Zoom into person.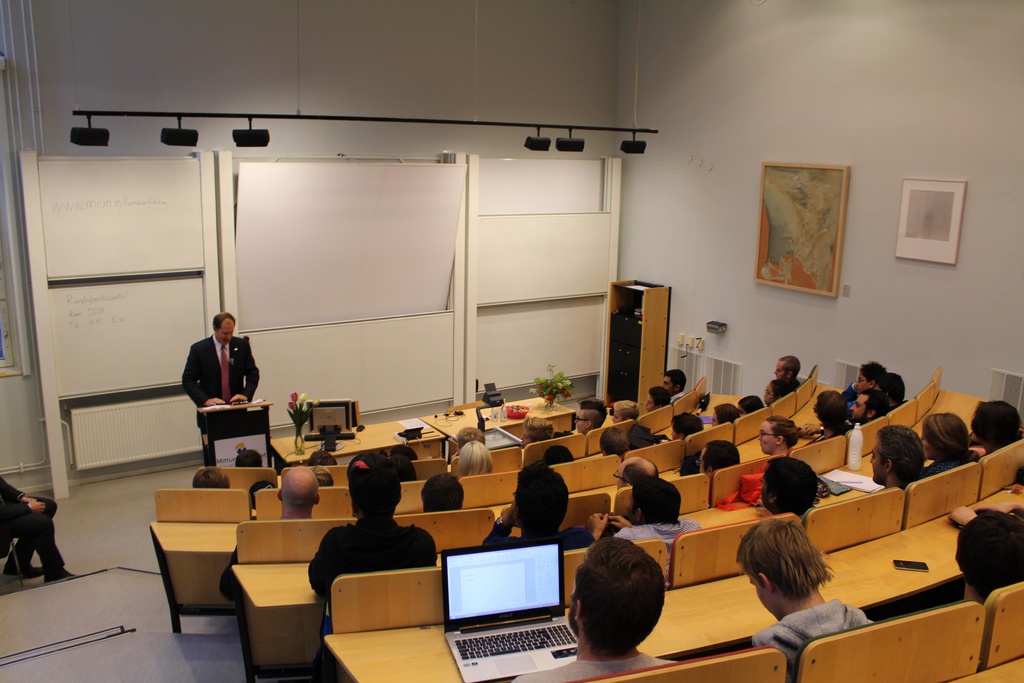
Zoom target: (x1=711, y1=403, x2=740, y2=428).
